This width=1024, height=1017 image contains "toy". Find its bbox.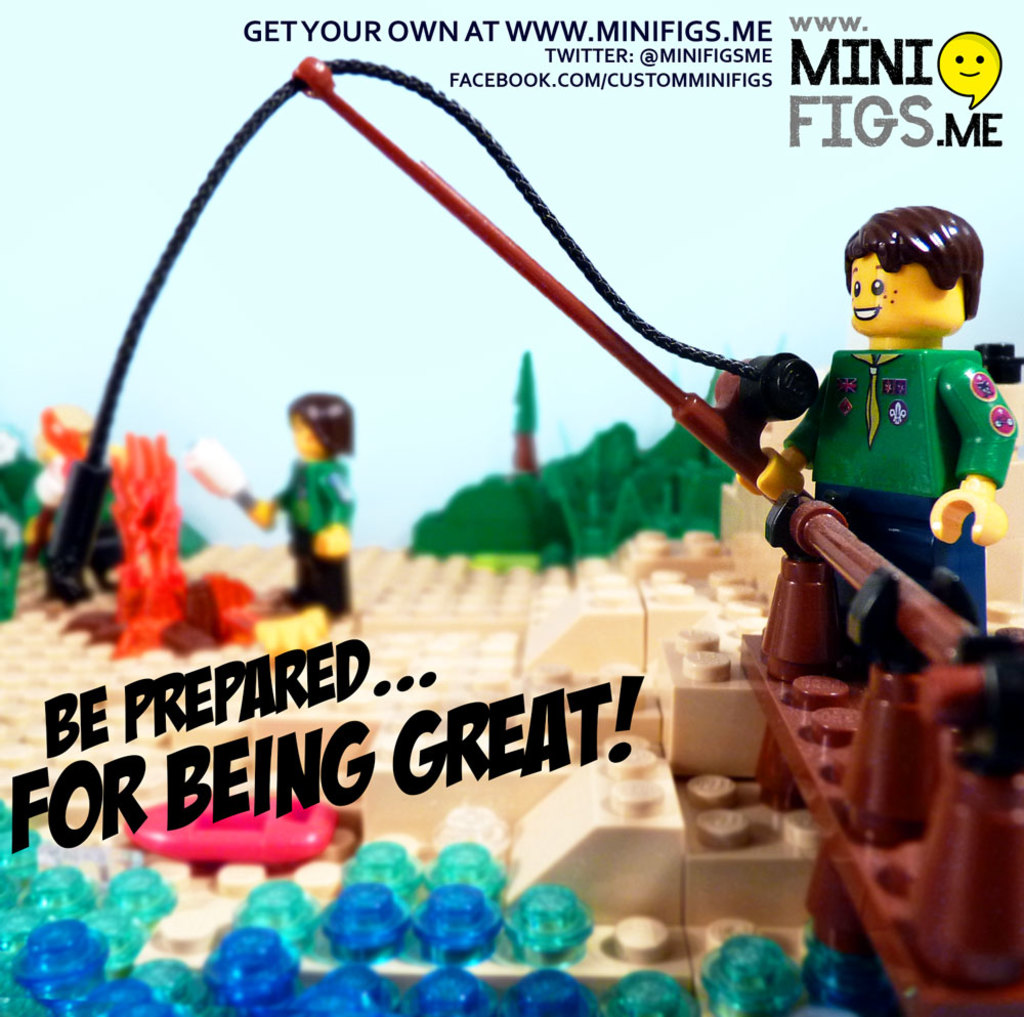
pyautogui.locateOnScreen(194, 390, 359, 624).
